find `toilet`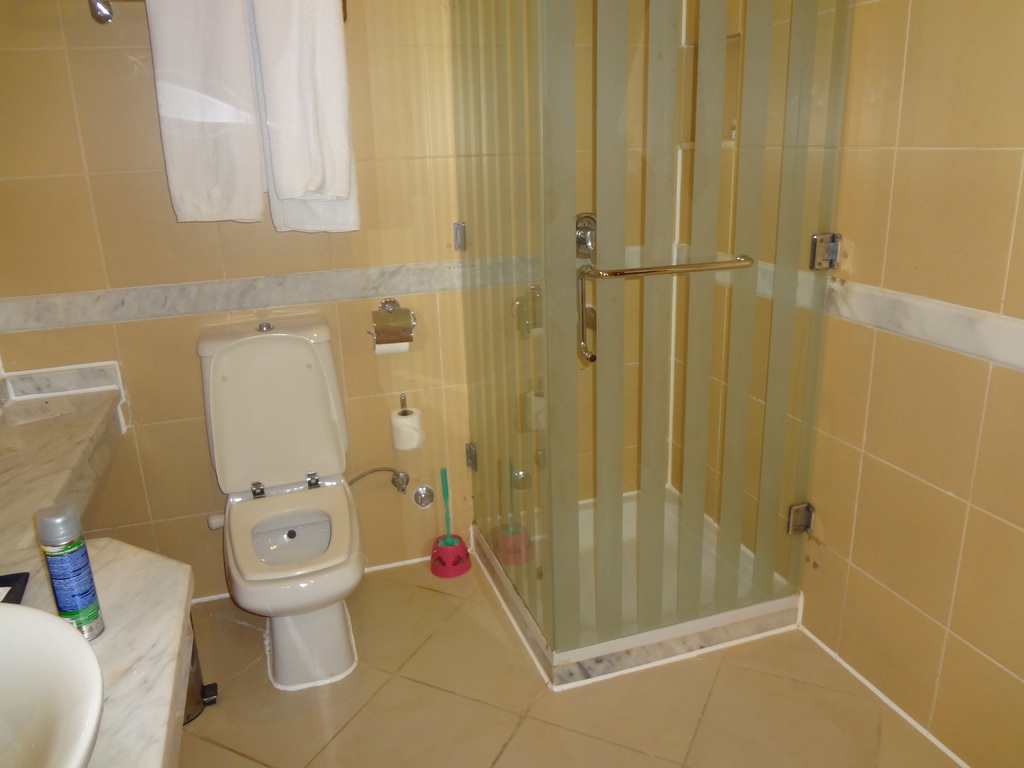
(x1=218, y1=481, x2=374, y2=693)
